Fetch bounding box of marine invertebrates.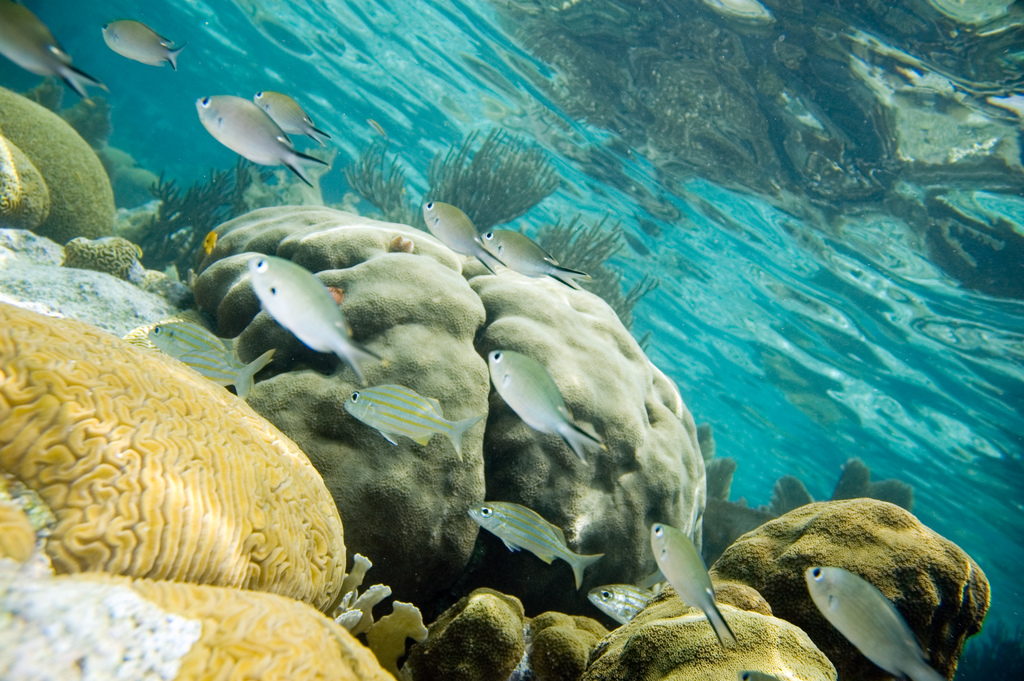
Bbox: [564, 591, 866, 680].
